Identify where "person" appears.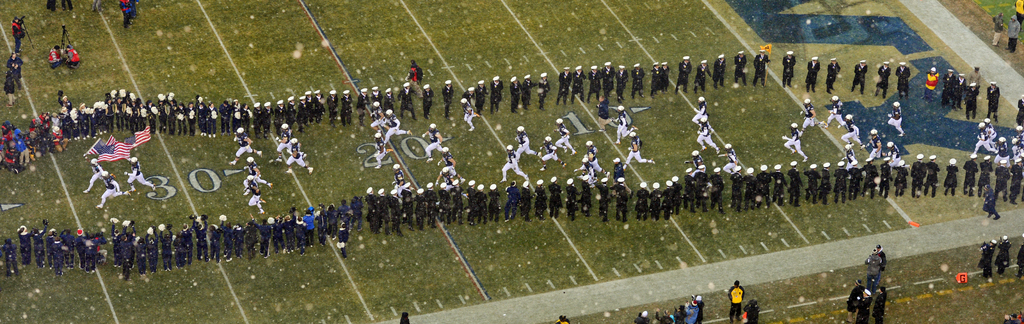
Appears at Rect(83, 157, 112, 190).
